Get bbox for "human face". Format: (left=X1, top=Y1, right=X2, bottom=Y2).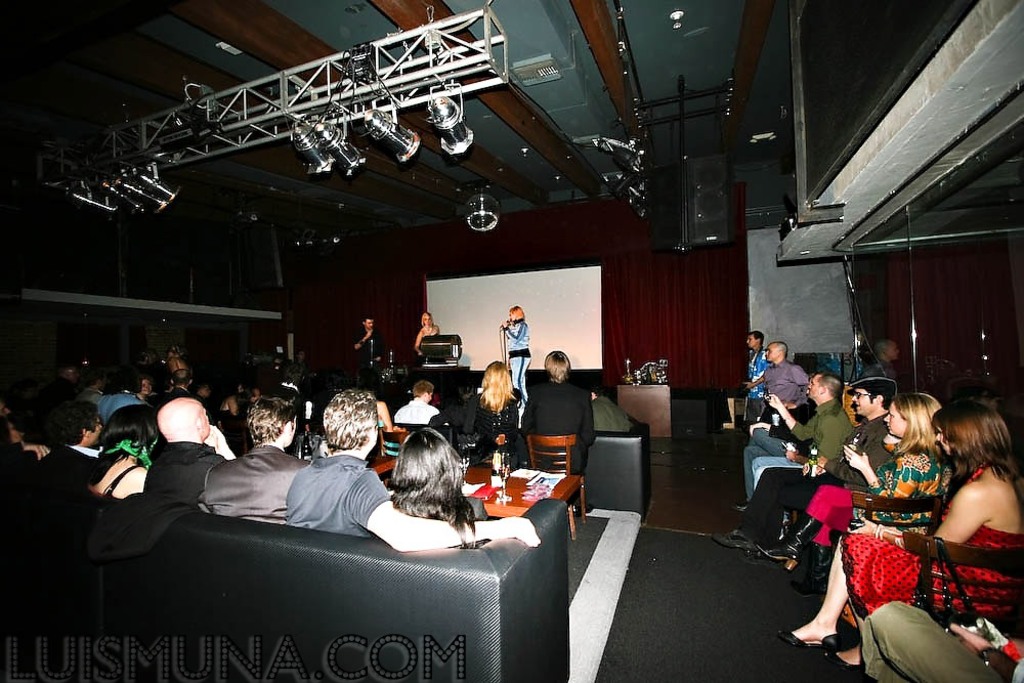
(left=366, top=317, right=374, bottom=330).
